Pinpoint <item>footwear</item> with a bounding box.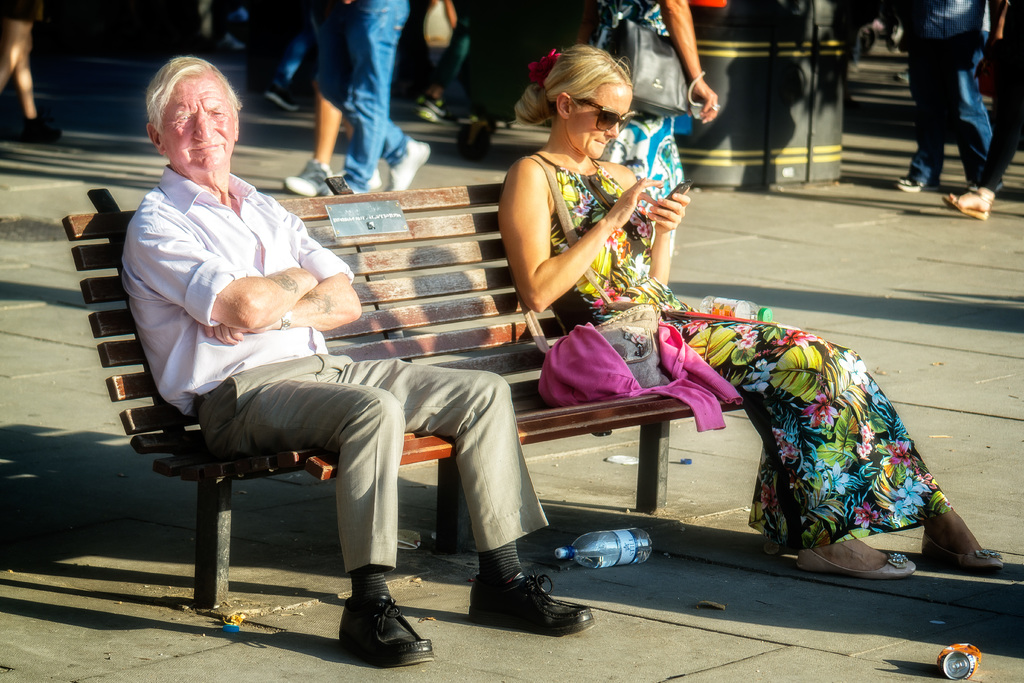
895, 172, 934, 199.
